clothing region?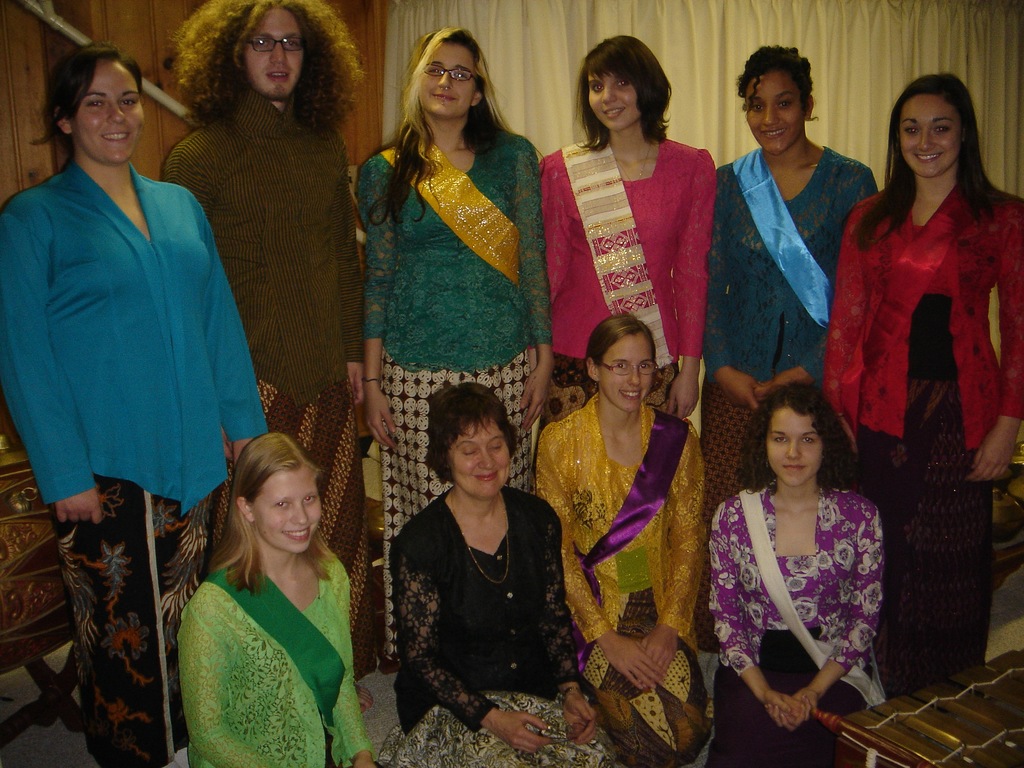
x1=181, y1=558, x2=374, y2=767
